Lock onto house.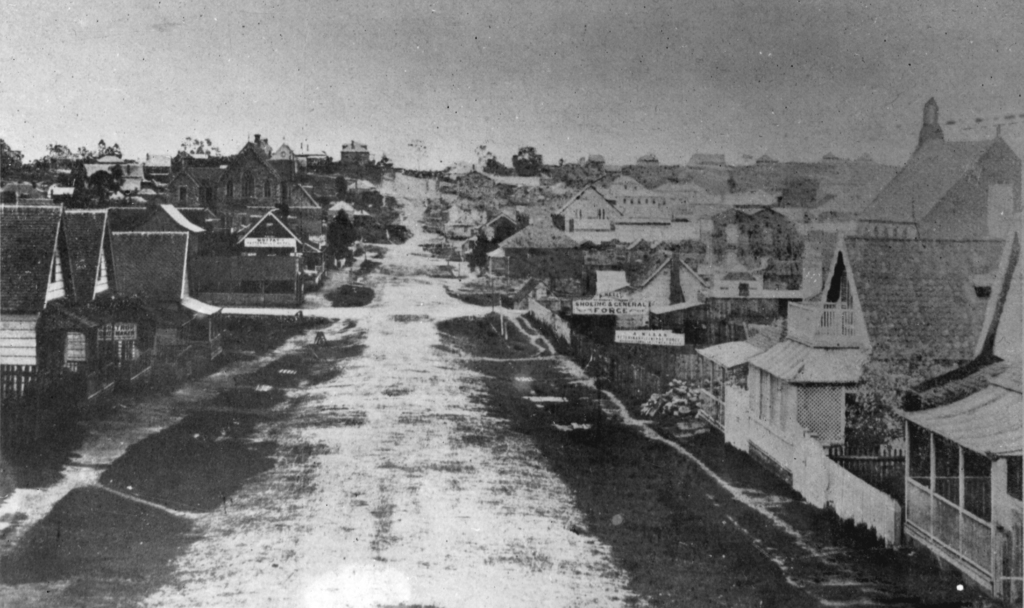
Locked: <box>3,206,82,422</box>.
